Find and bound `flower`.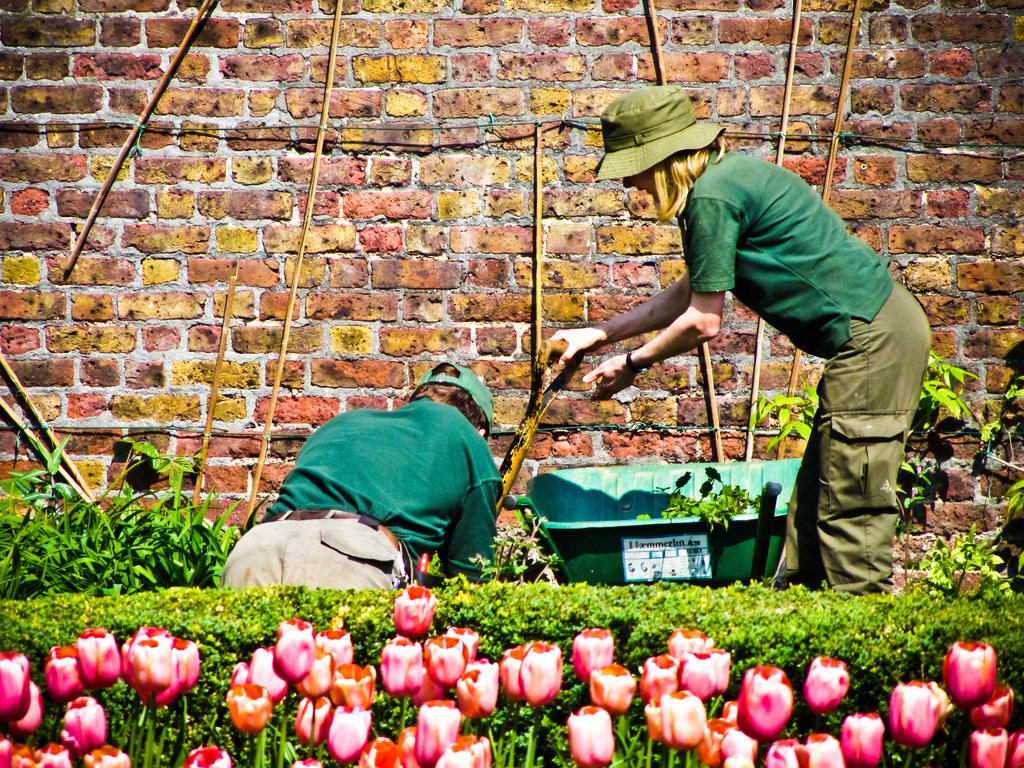
Bound: [589, 664, 637, 712].
